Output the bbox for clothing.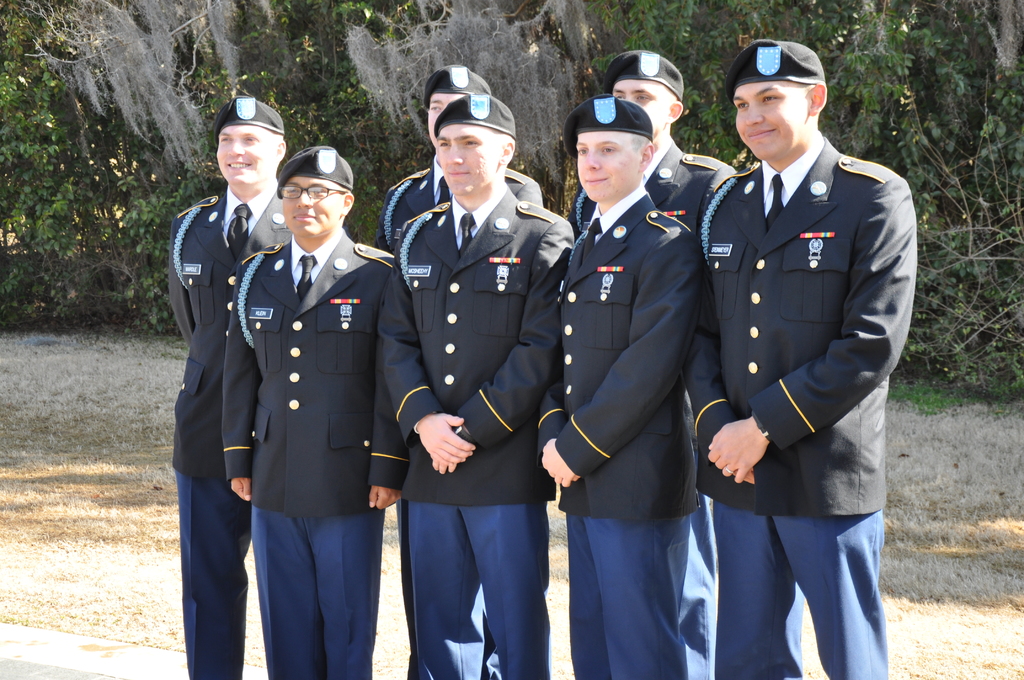
bbox=[374, 179, 573, 679].
